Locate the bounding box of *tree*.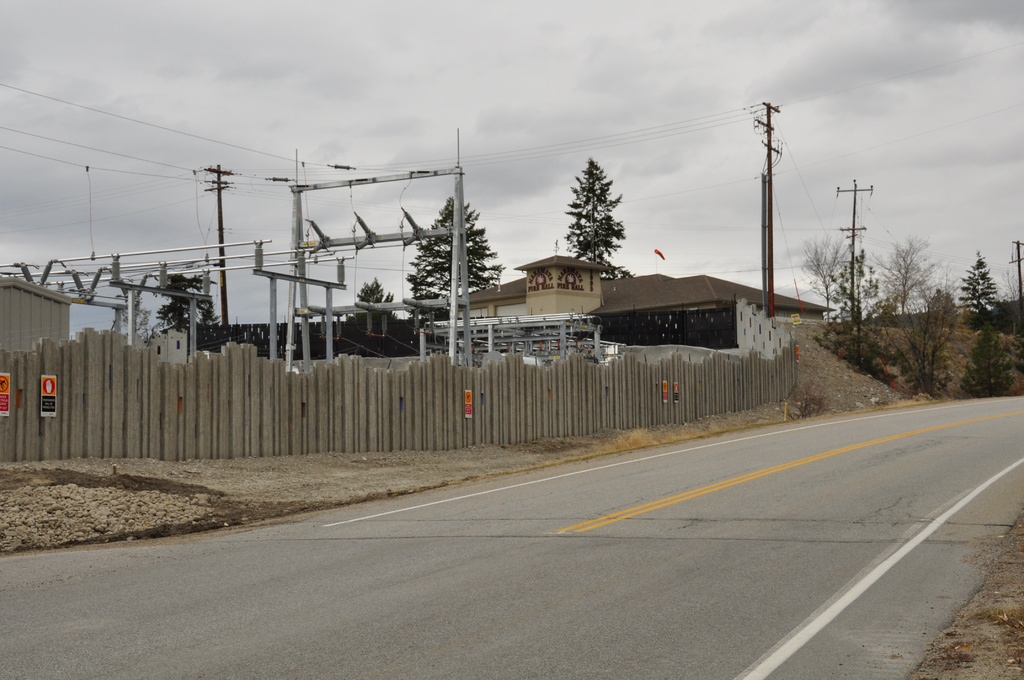
Bounding box: select_region(147, 270, 219, 334).
